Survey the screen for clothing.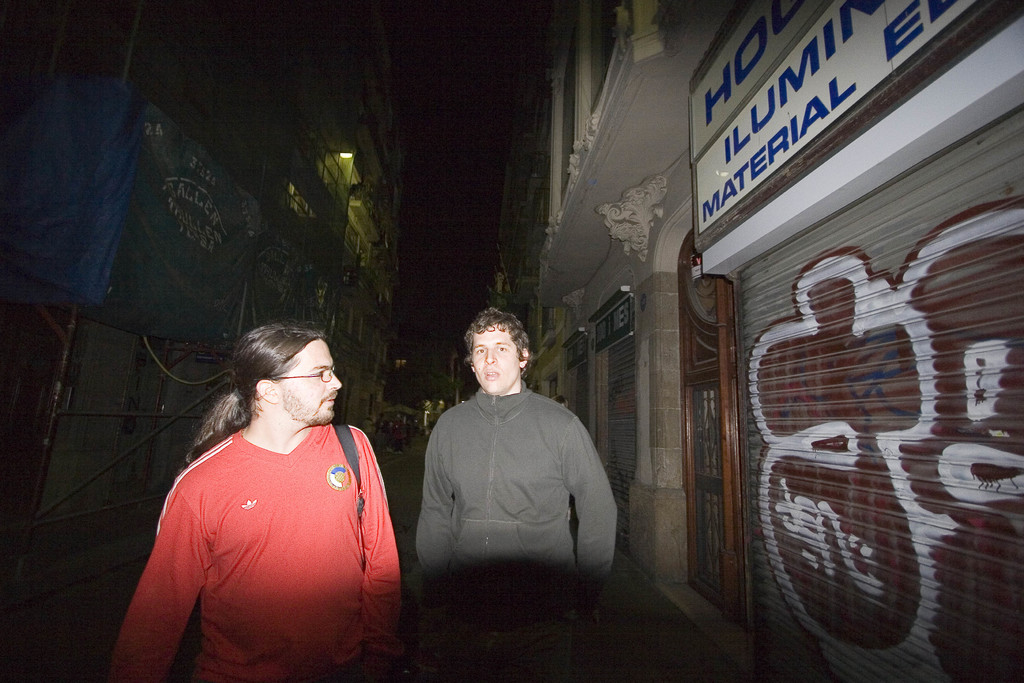
Survey found: 416 383 618 682.
